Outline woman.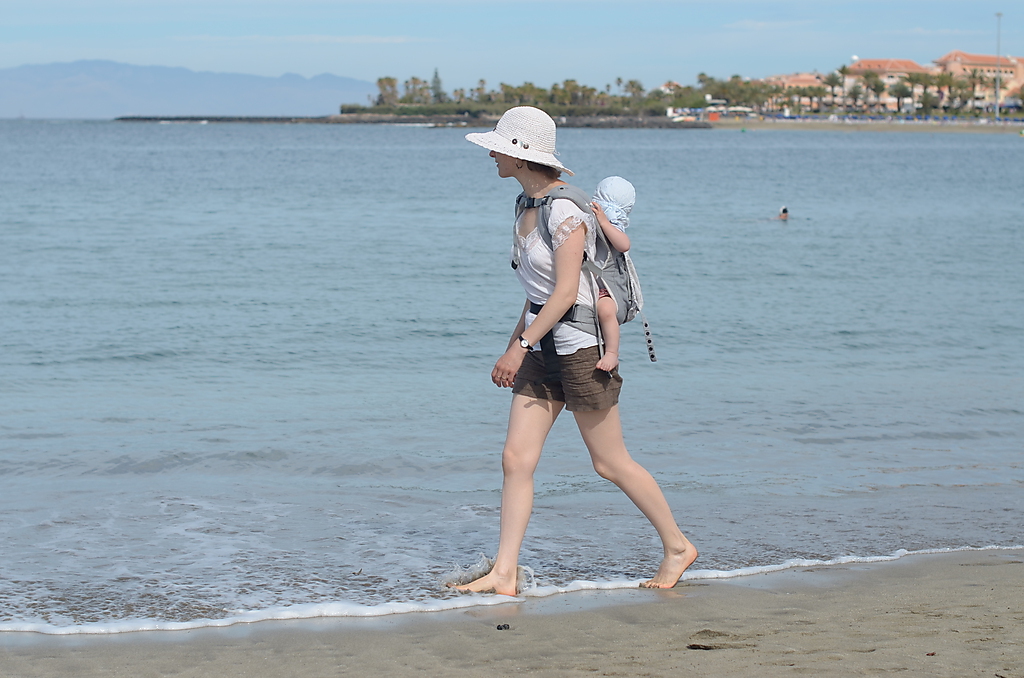
Outline: 472, 139, 691, 589.
